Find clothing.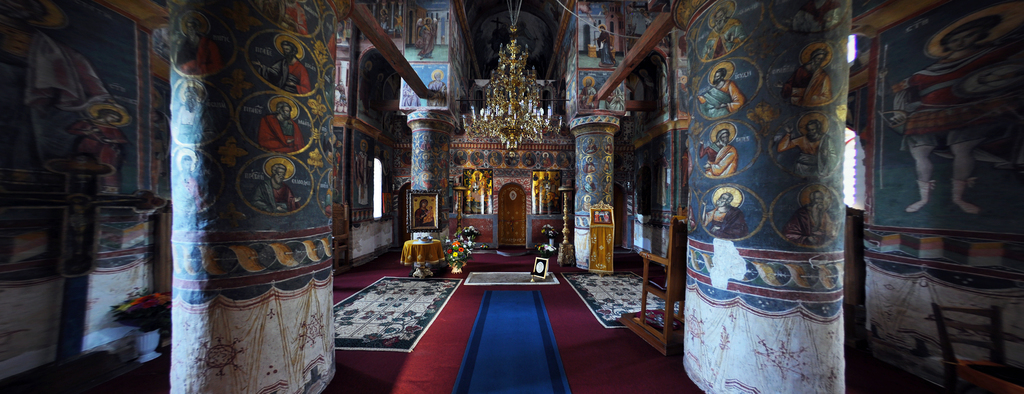
l=419, t=19, r=436, b=60.
